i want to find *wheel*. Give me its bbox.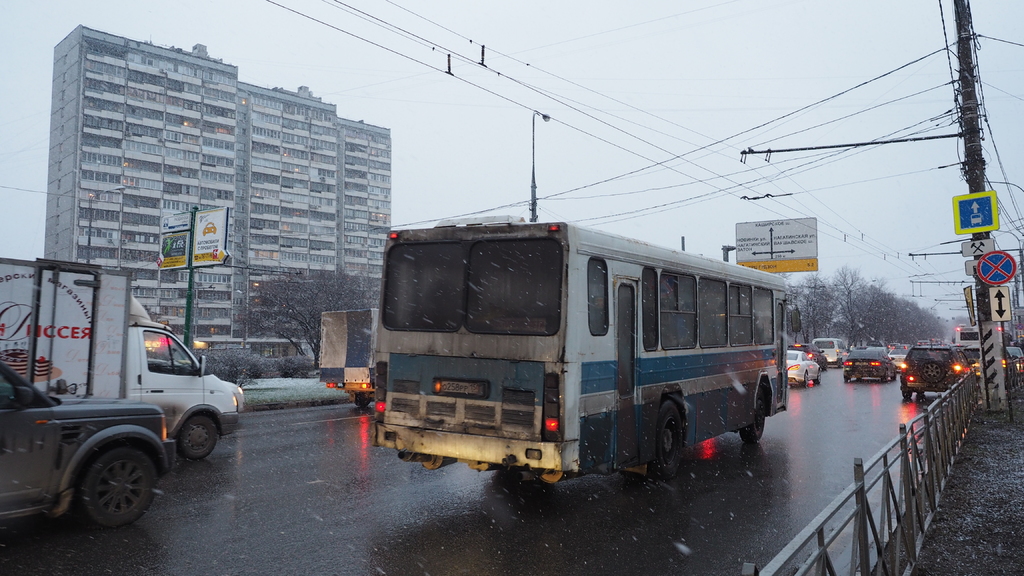
crop(177, 413, 218, 457).
